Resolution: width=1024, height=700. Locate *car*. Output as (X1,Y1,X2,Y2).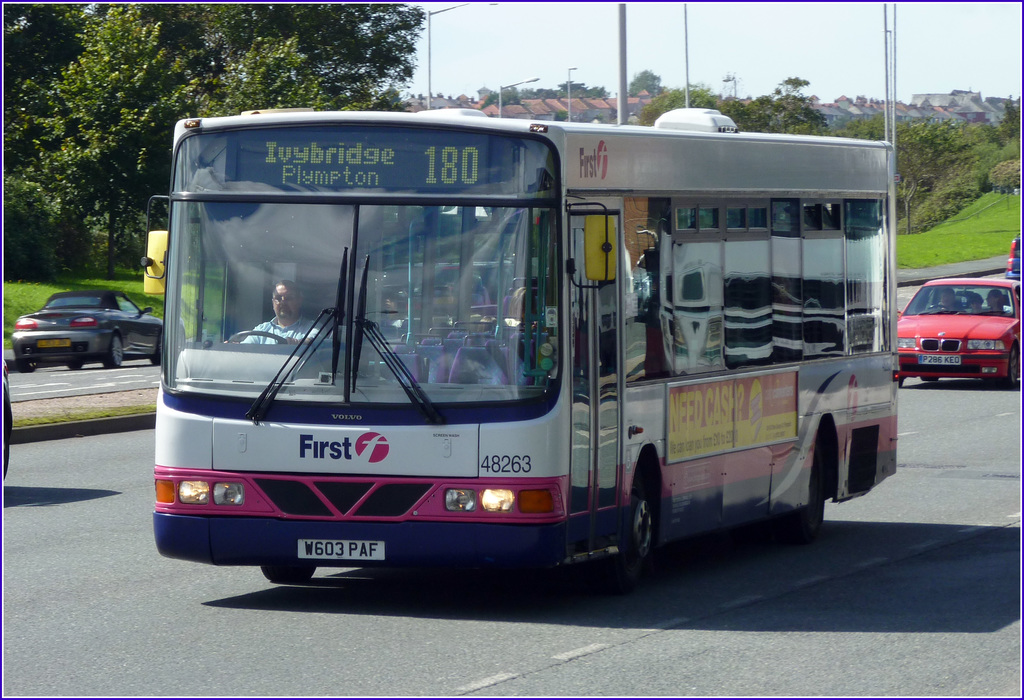
(884,274,1019,394).
